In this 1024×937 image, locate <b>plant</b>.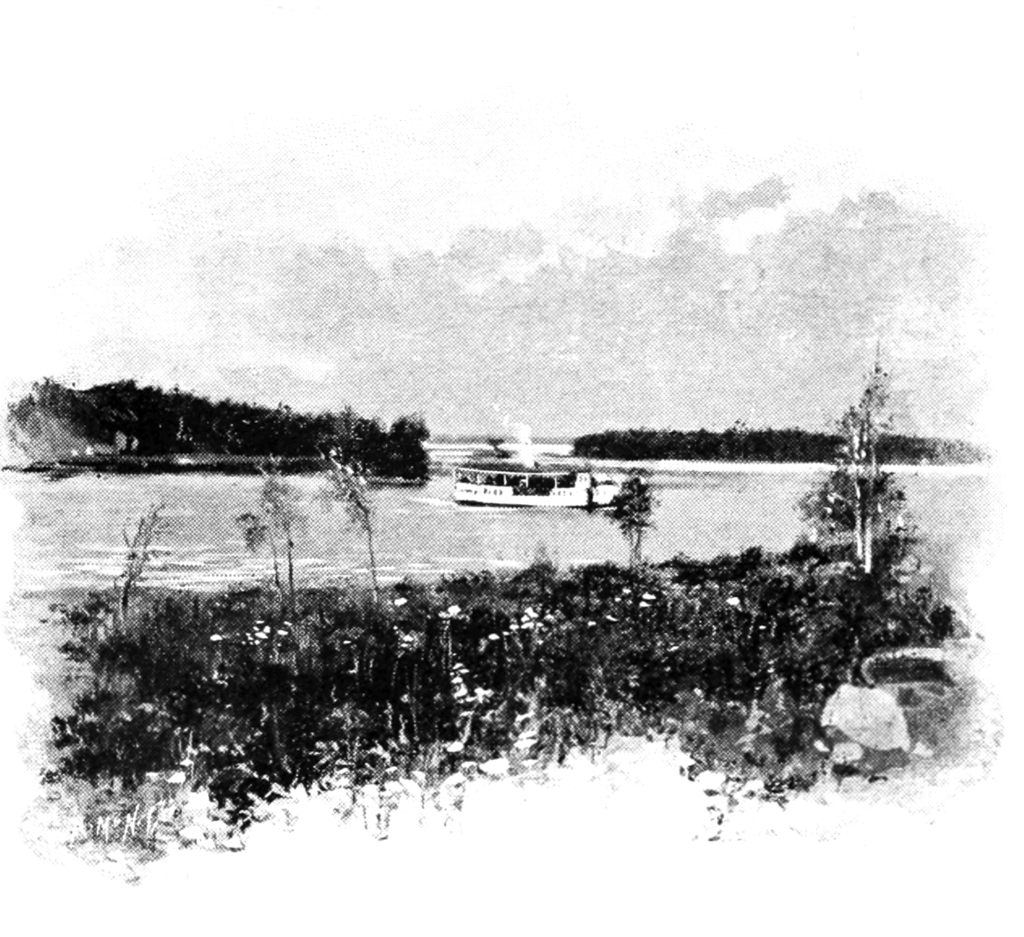
Bounding box: locate(796, 352, 902, 537).
